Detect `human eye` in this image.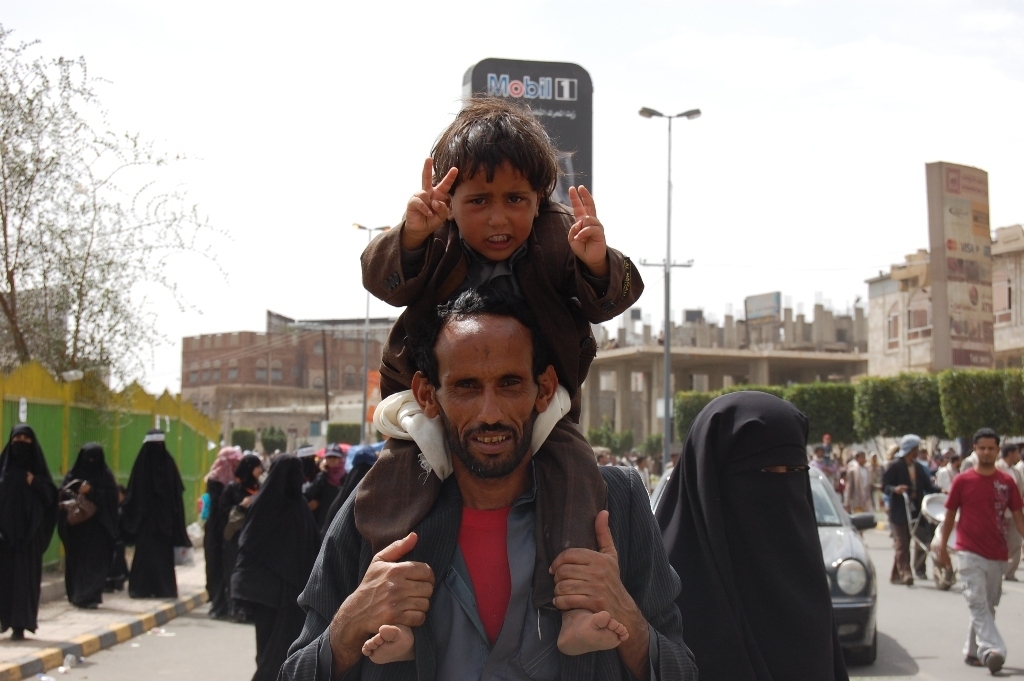
Detection: 505 192 525 207.
